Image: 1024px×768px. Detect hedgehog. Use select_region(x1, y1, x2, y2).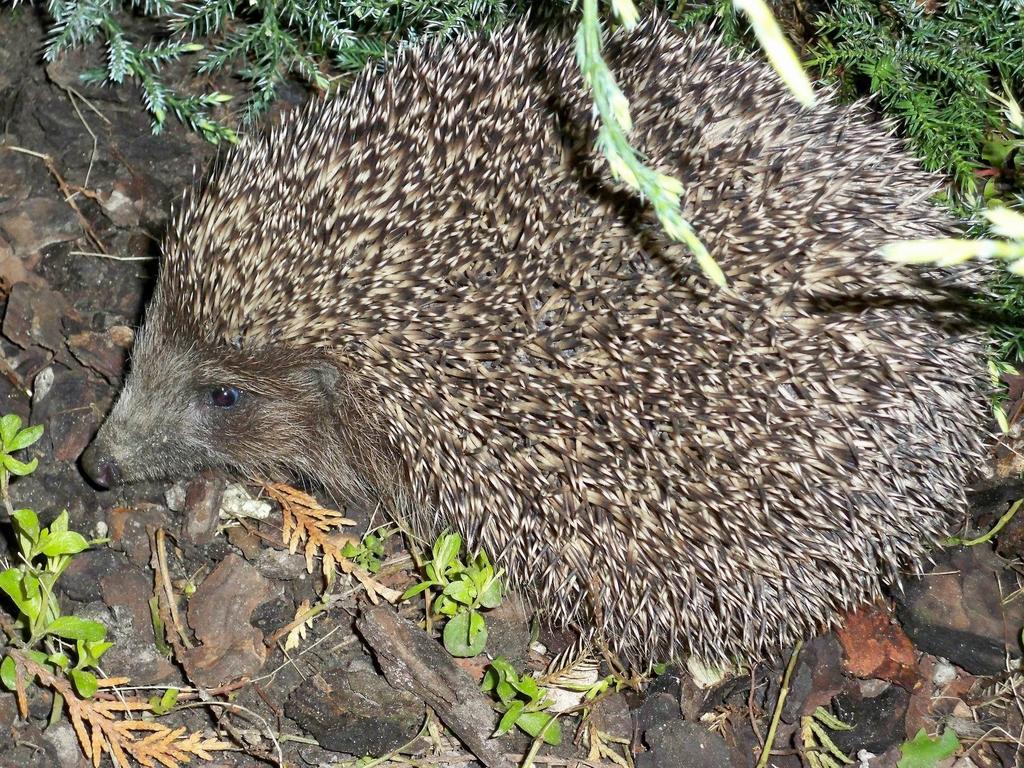
select_region(79, 0, 1006, 664).
